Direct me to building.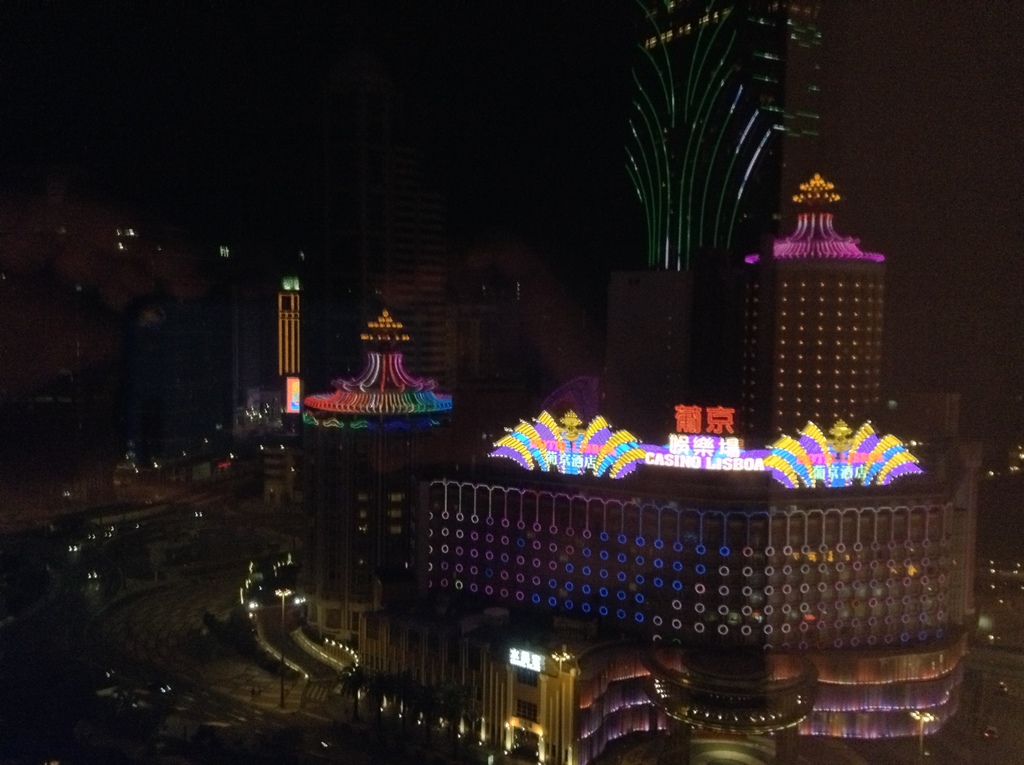
Direction: bbox=[285, 305, 980, 717].
